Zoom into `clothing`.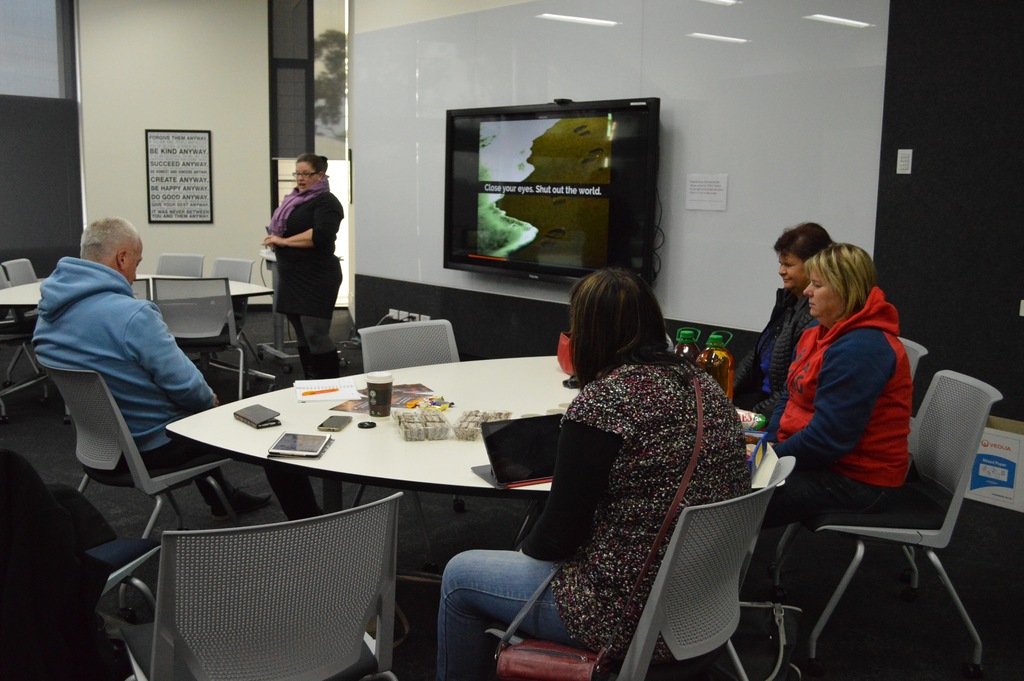
Zoom target: [434, 357, 754, 680].
